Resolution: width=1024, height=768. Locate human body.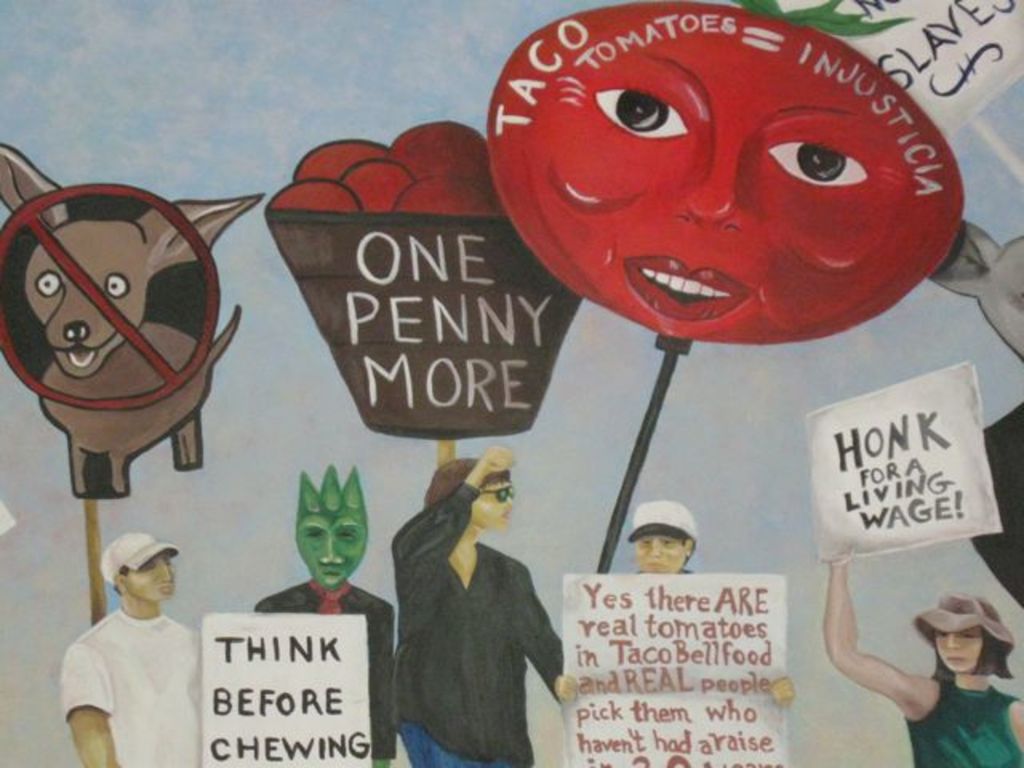
bbox=(370, 430, 578, 762).
